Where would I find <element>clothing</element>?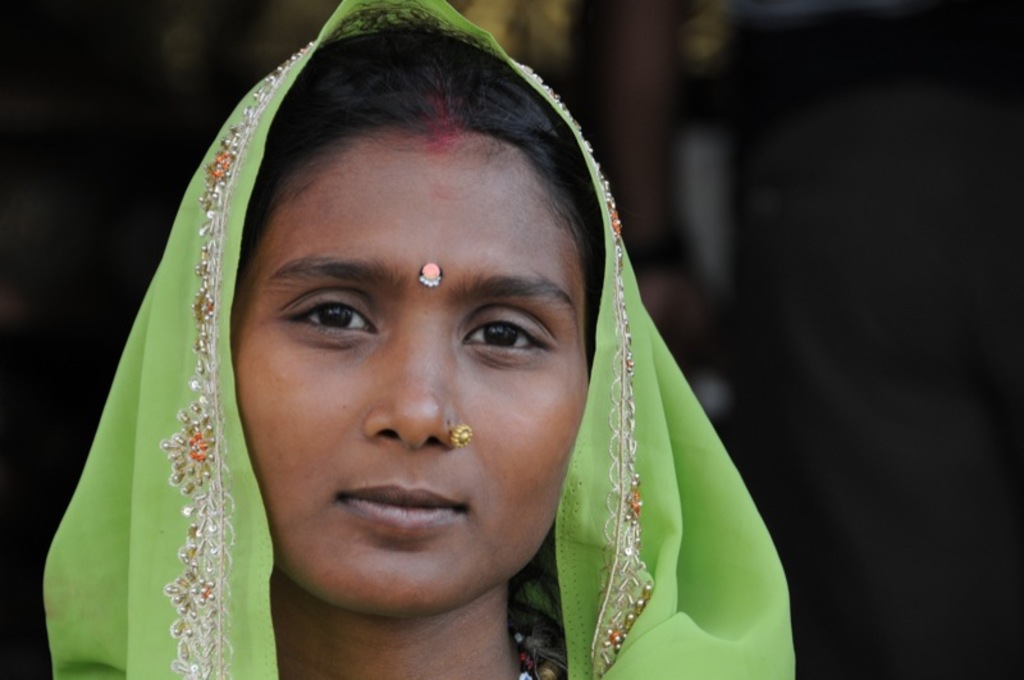
At l=91, t=113, r=780, b=679.
